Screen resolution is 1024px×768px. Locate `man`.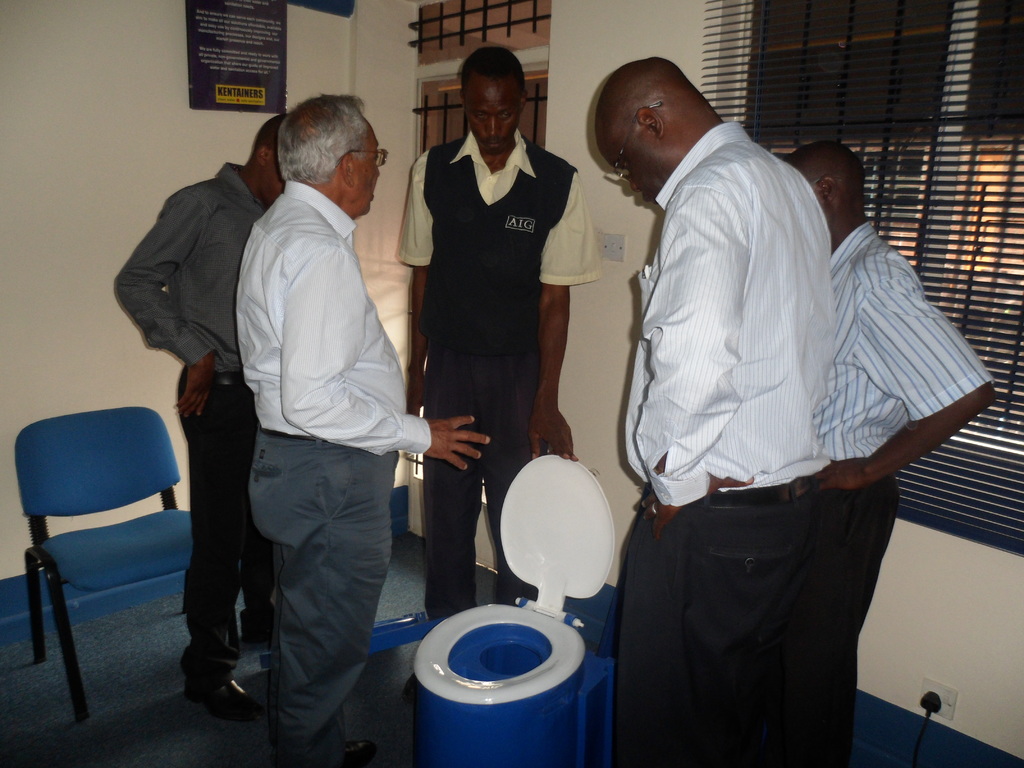
crop(112, 113, 290, 723).
